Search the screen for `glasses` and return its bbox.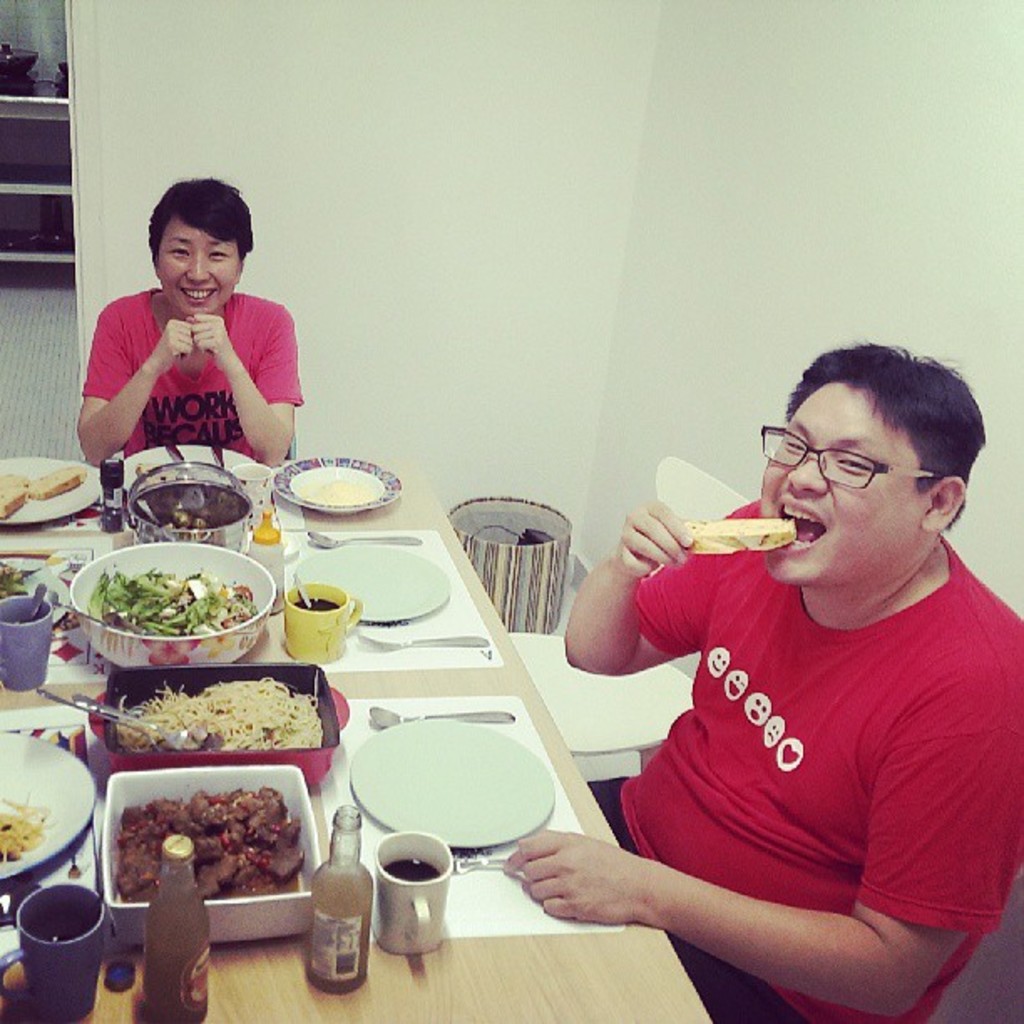
Found: 771, 438, 972, 507.
